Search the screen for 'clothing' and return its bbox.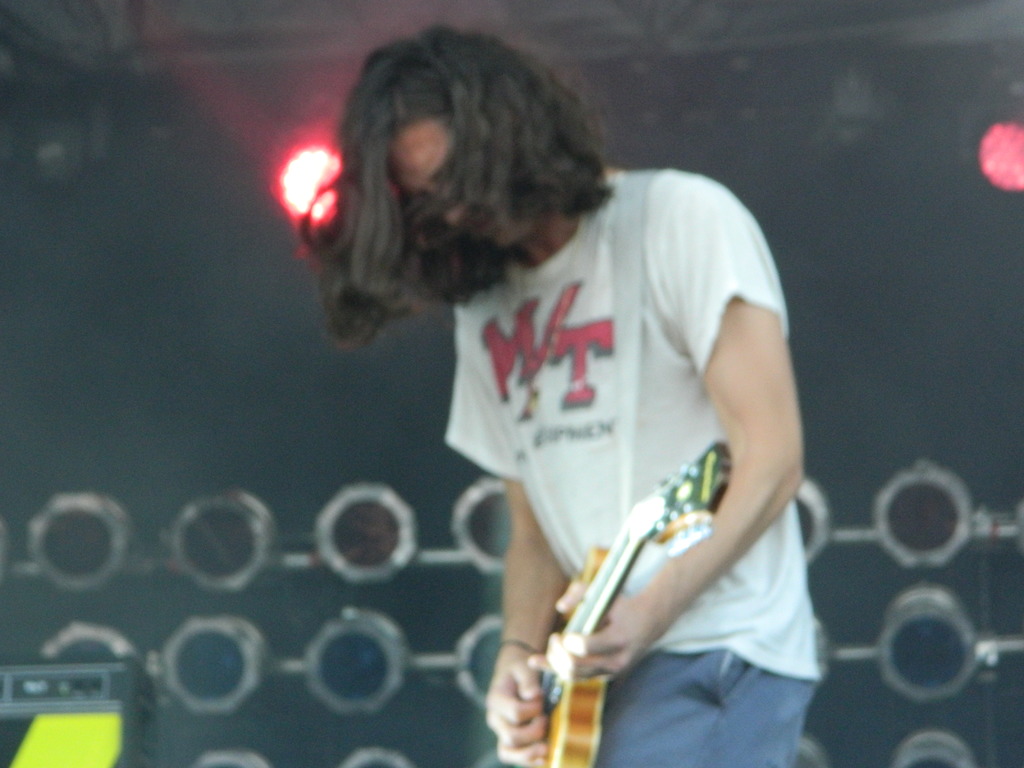
Found: locate(440, 170, 823, 767).
